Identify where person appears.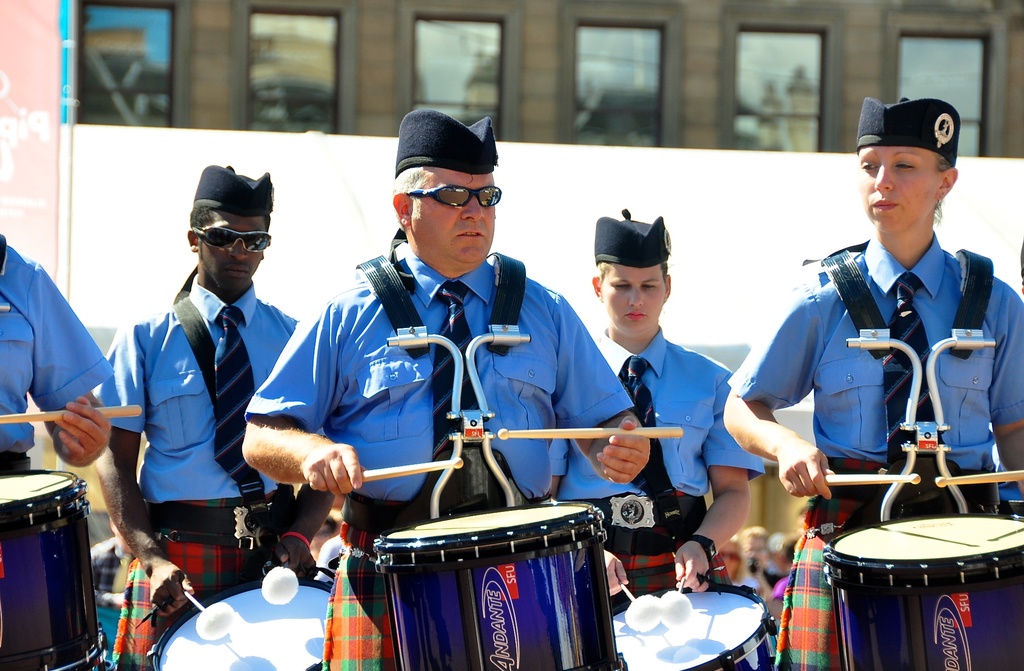
Appears at region(0, 232, 115, 474).
